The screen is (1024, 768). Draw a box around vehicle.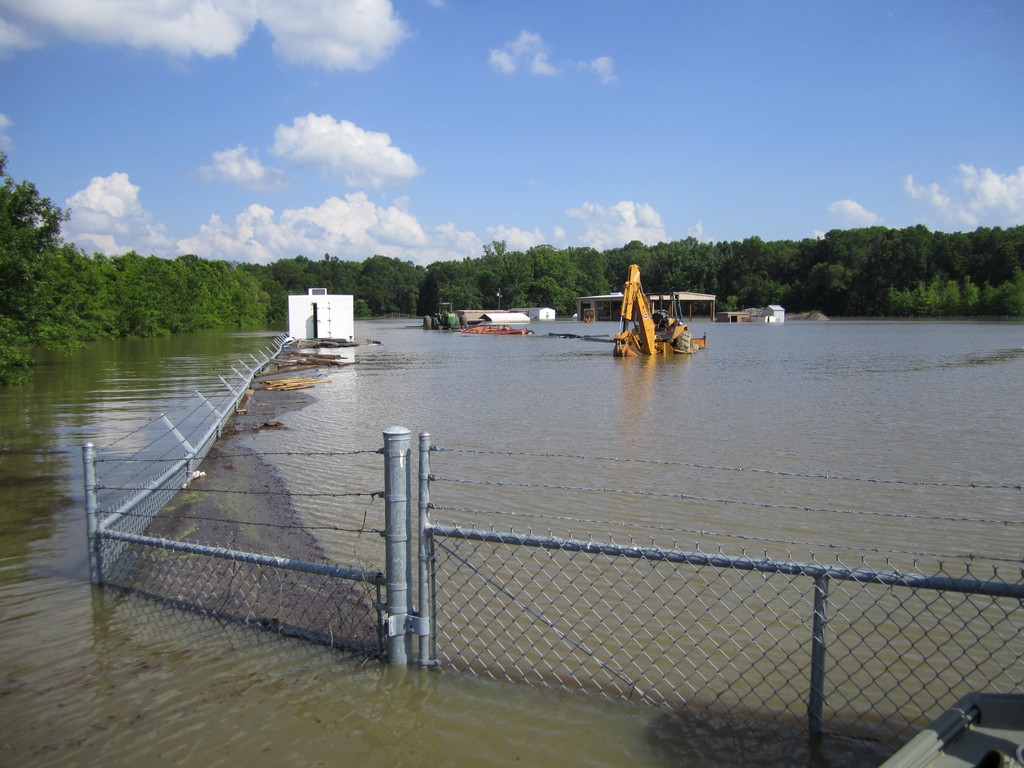
(420,300,468,332).
